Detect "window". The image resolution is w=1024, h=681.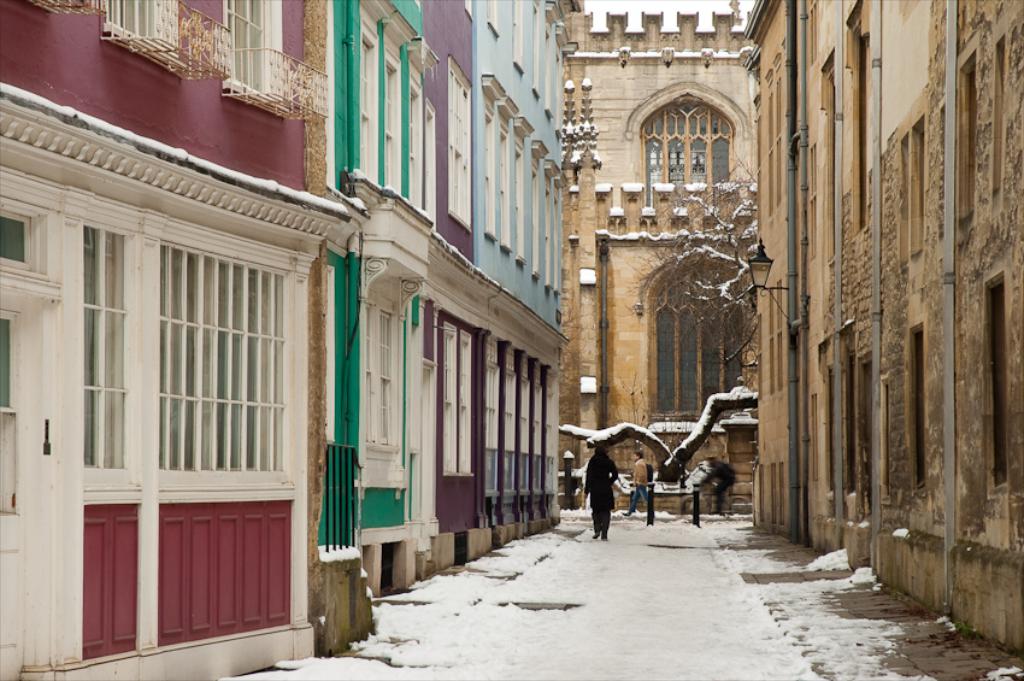
region(360, 303, 394, 445).
